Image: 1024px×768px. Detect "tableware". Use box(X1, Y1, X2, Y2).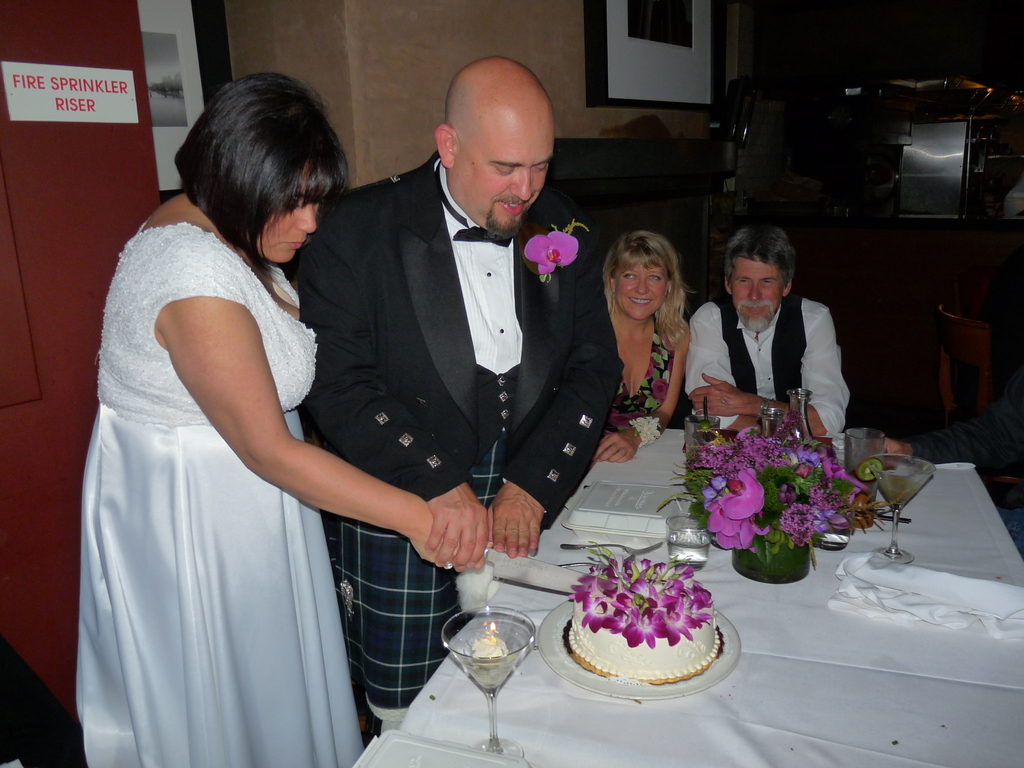
box(844, 427, 886, 526).
